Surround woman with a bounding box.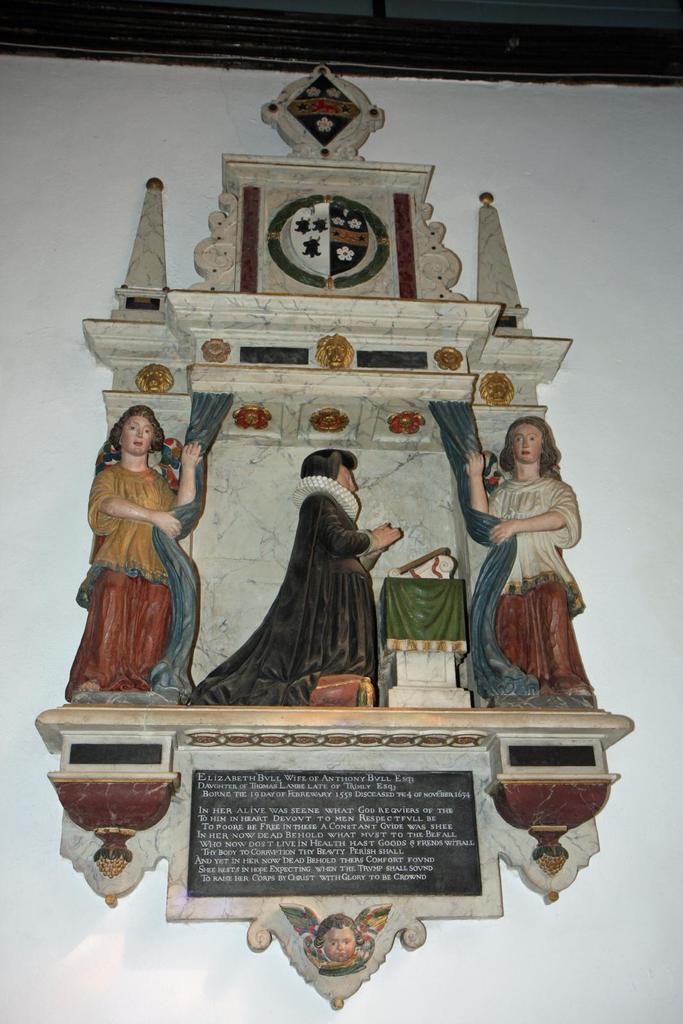
<box>462,406,590,716</box>.
